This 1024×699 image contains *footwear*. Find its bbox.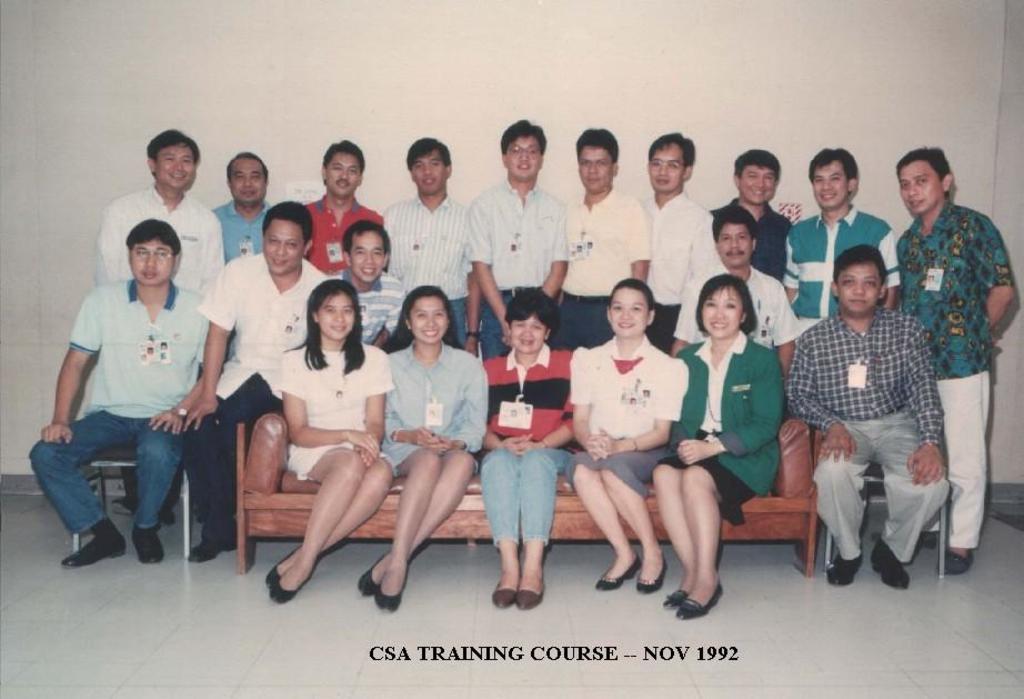
[486, 546, 550, 617].
